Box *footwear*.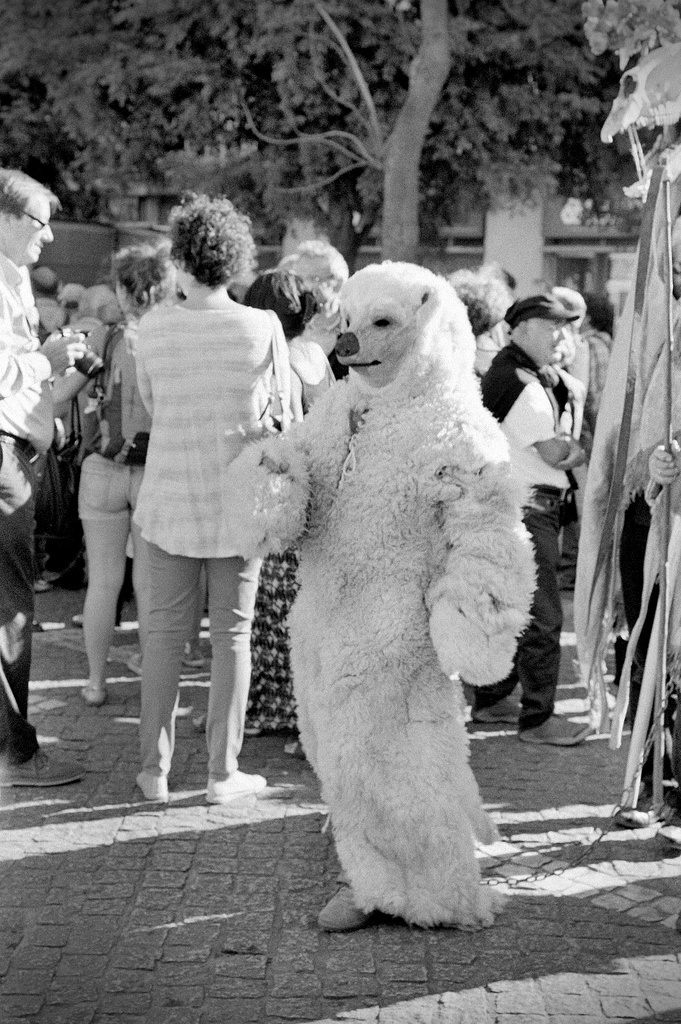
(x1=138, y1=772, x2=168, y2=805).
